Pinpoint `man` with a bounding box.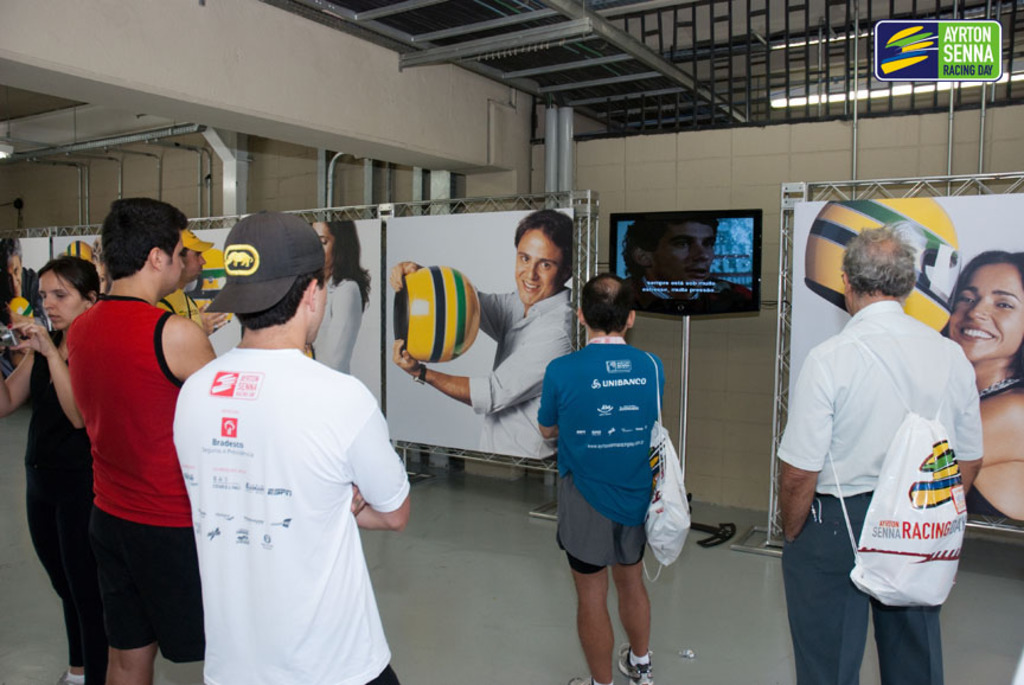
bbox(760, 230, 991, 684).
